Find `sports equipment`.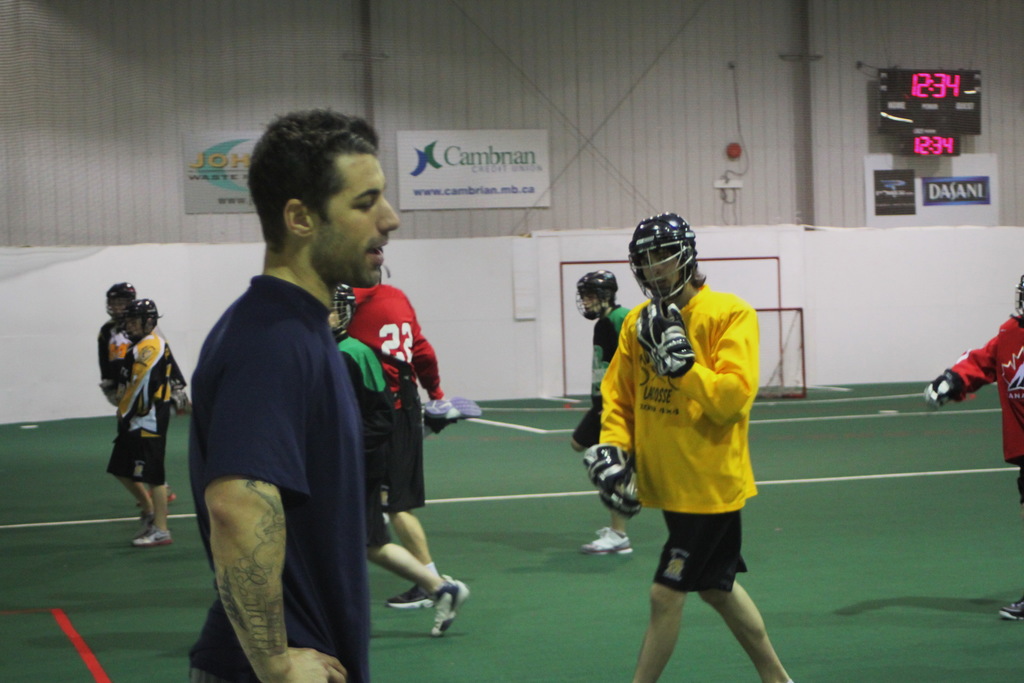
crop(104, 282, 134, 317).
